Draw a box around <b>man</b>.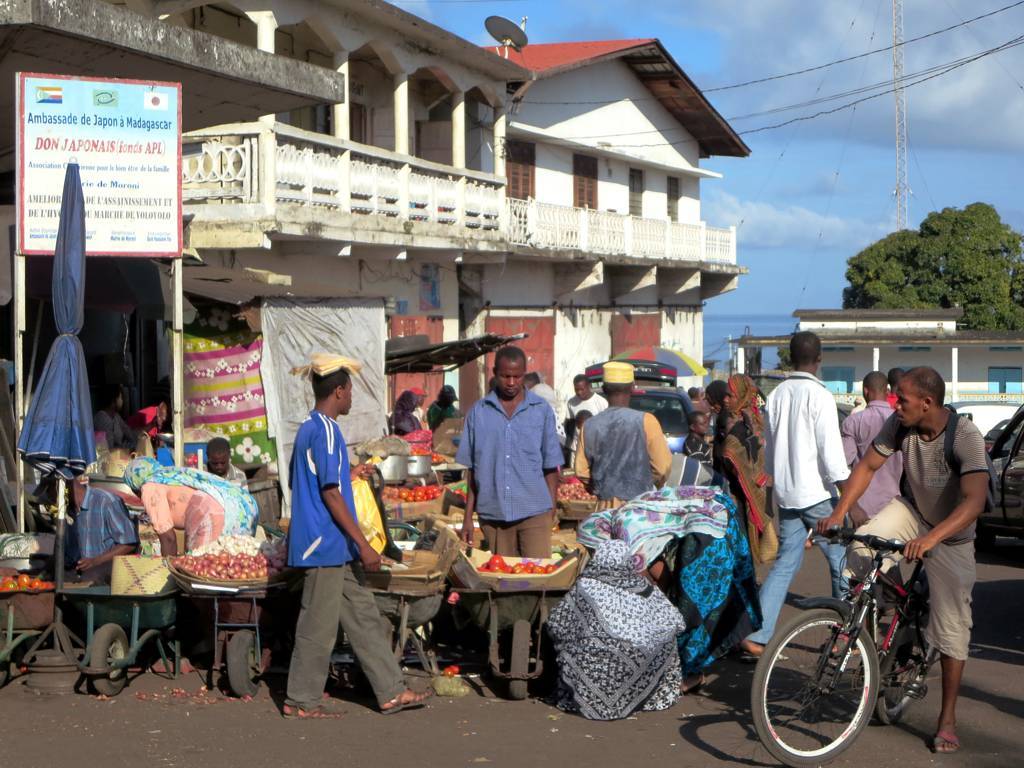
882, 366, 904, 404.
